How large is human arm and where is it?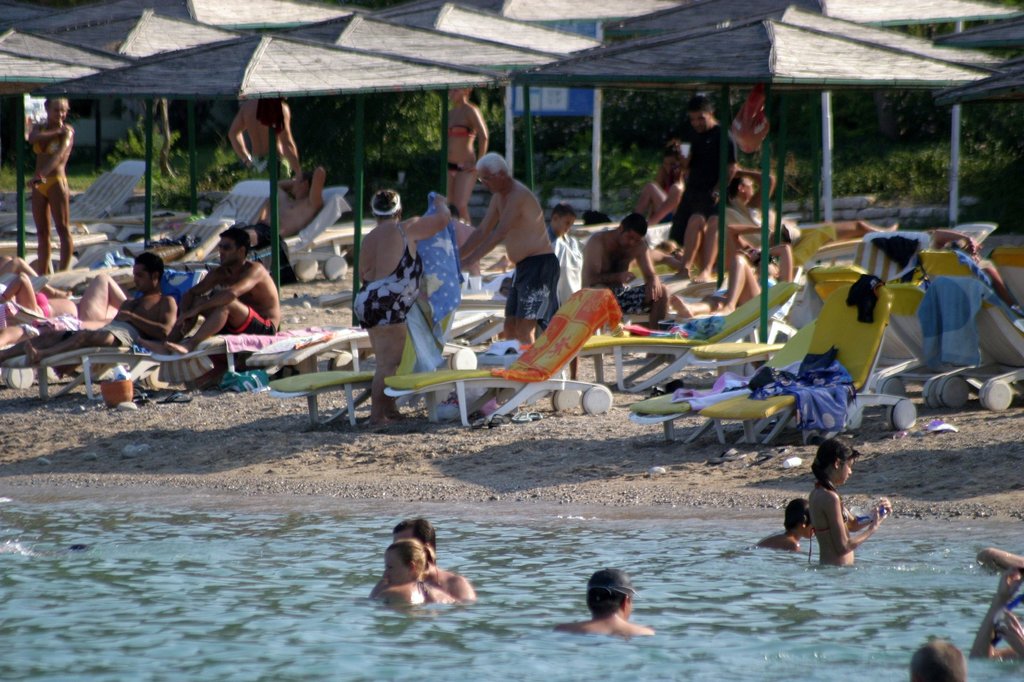
Bounding box: 826:489:891:553.
